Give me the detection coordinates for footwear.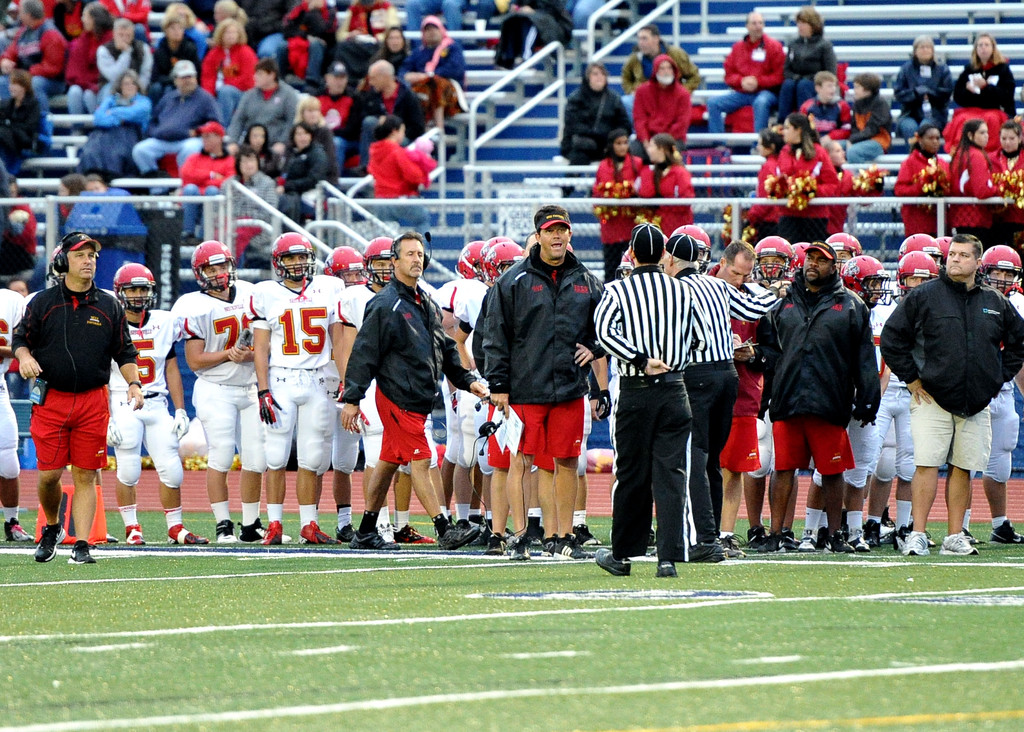
Rect(394, 525, 431, 541).
